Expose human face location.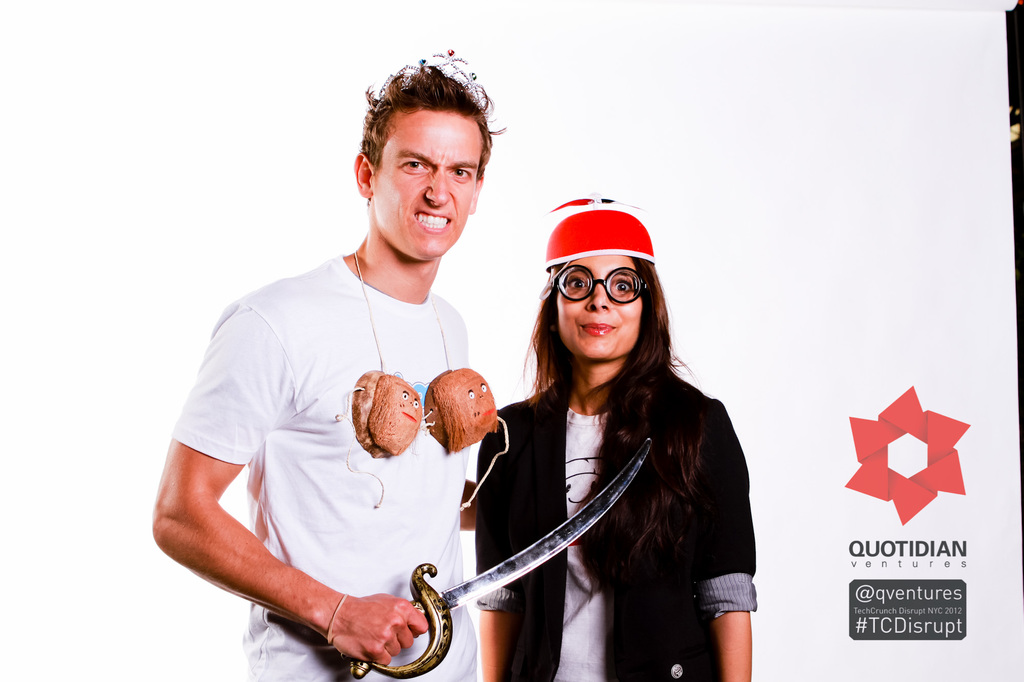
Exposed at 371, 109, 480, 262.
